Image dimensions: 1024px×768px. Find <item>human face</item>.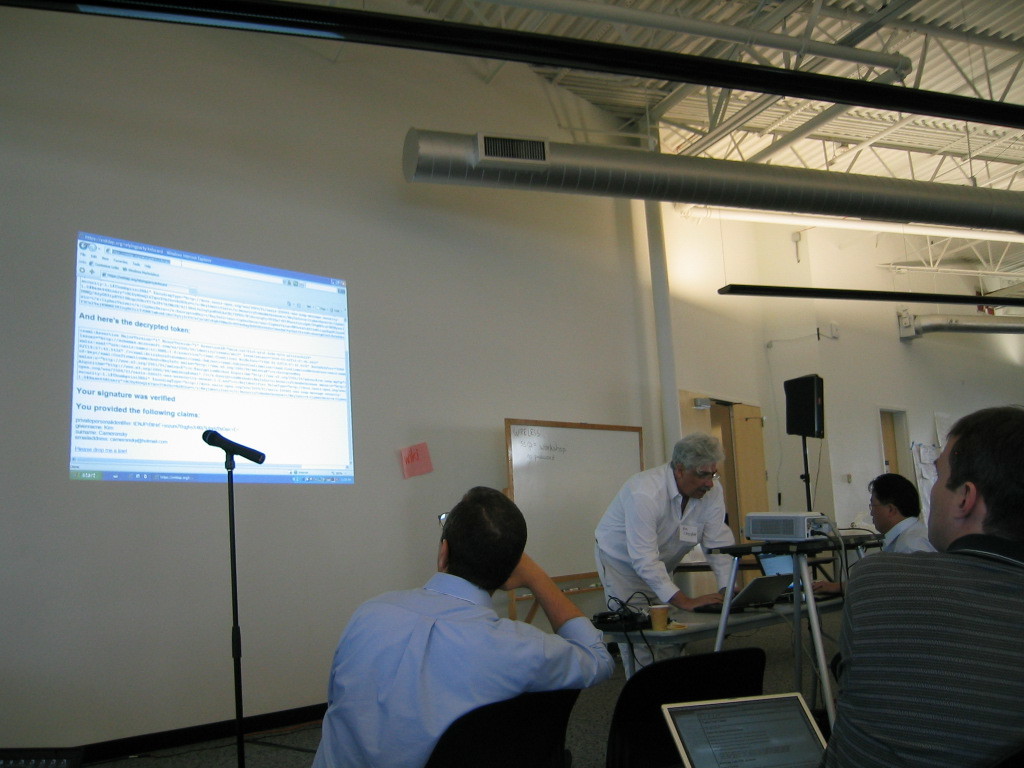
(677,464,714,499).
